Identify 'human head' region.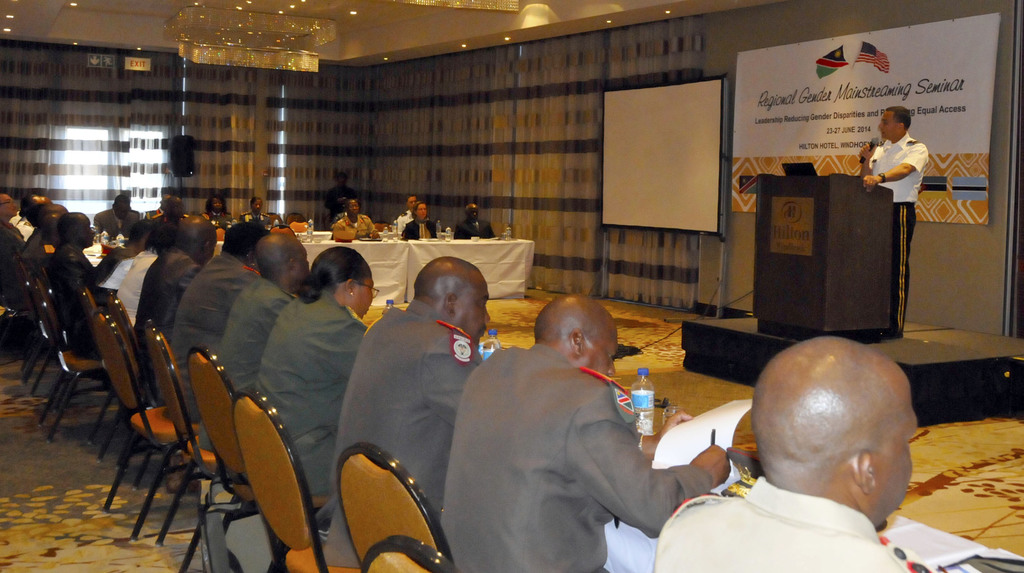
Region: <bbox>257, 232, 311, 294</bbox>.
